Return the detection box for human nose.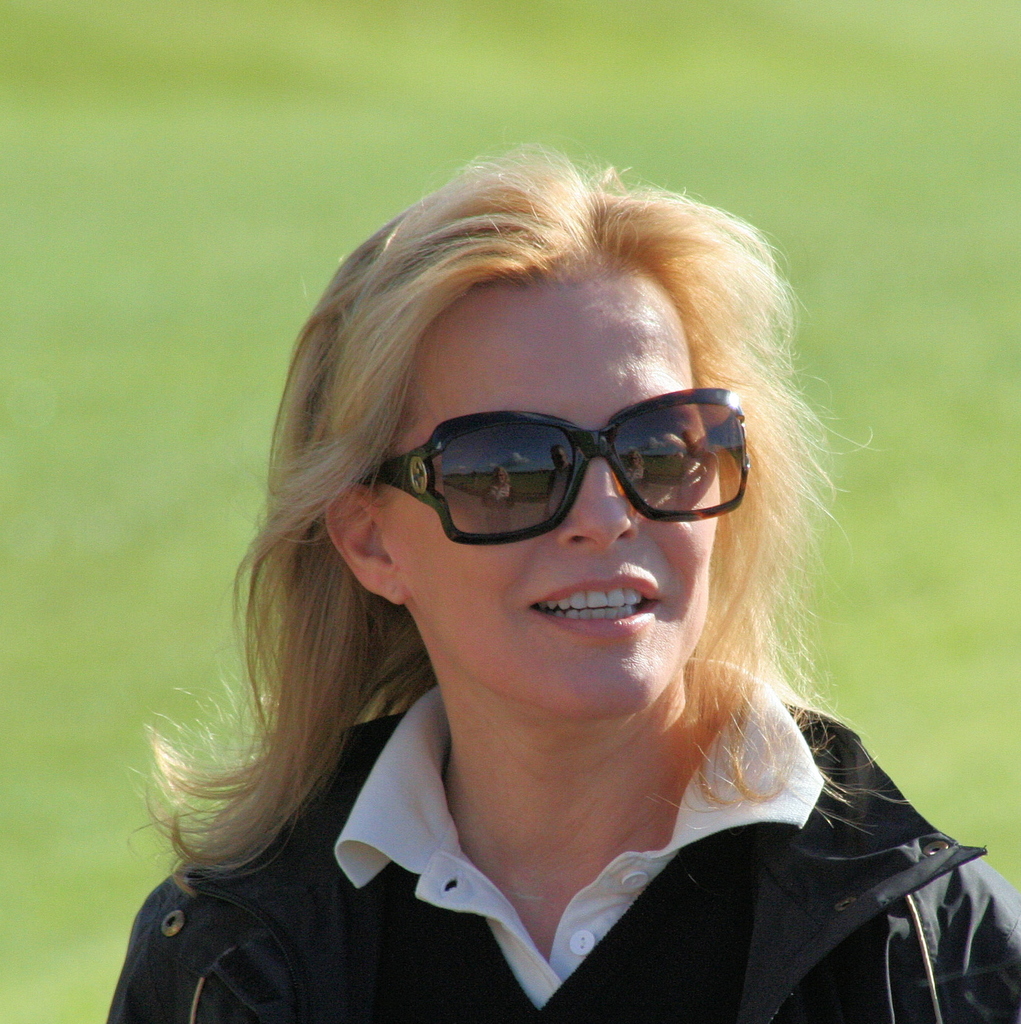
crop(557, 455, 639, 547).
